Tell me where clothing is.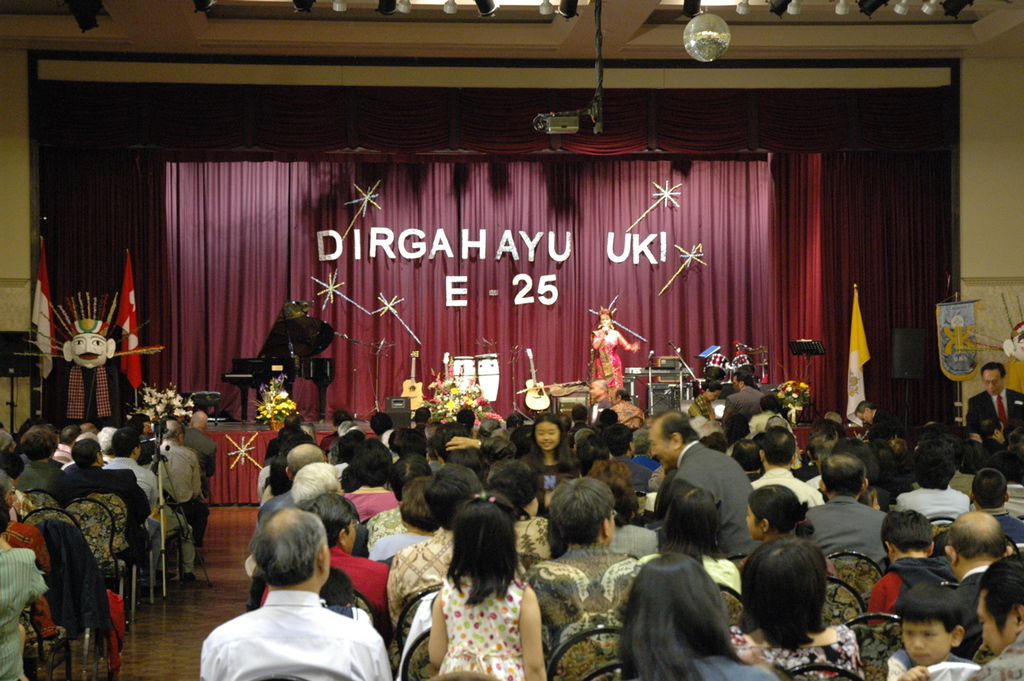
clothing is at locate(813, 504, 891, 567).
